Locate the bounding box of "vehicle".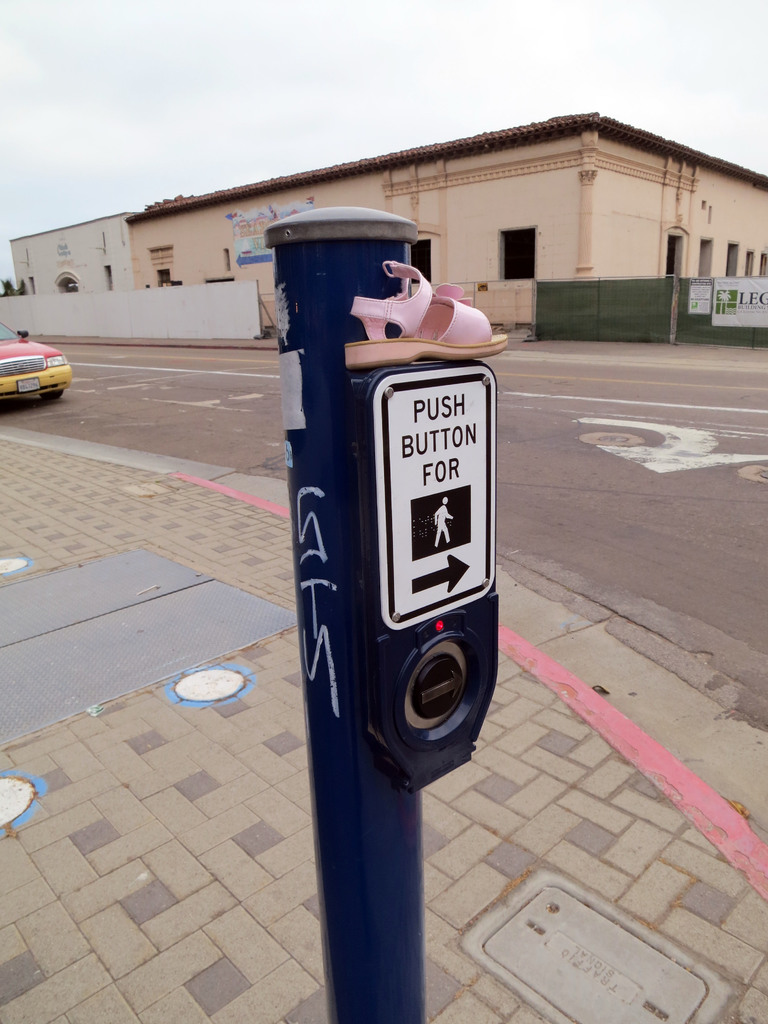
Bounding box: <box>0,319,71,409</box>.
